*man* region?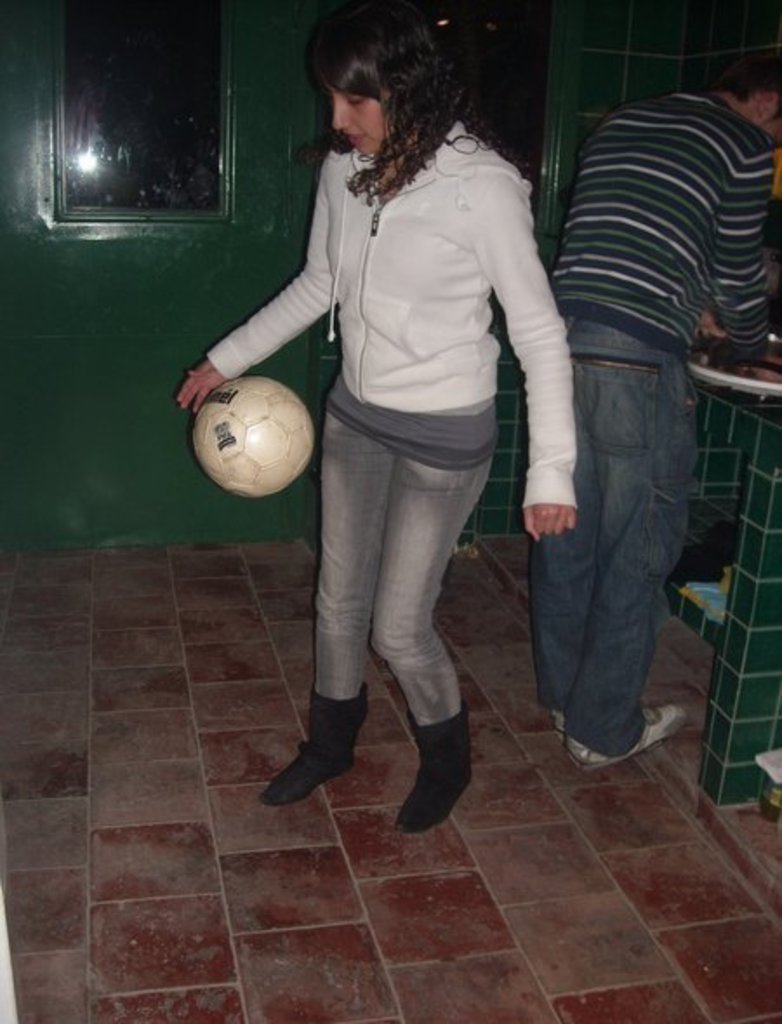
x1=528, y1=59, x2=780, y2=768
